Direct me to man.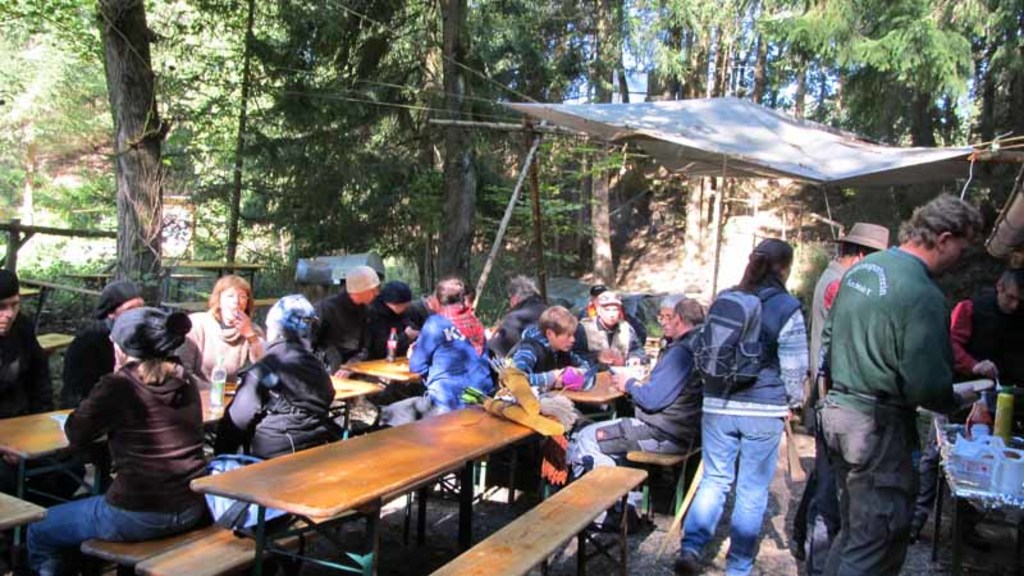
Direction: box=[910, 264, 1023, 538].
